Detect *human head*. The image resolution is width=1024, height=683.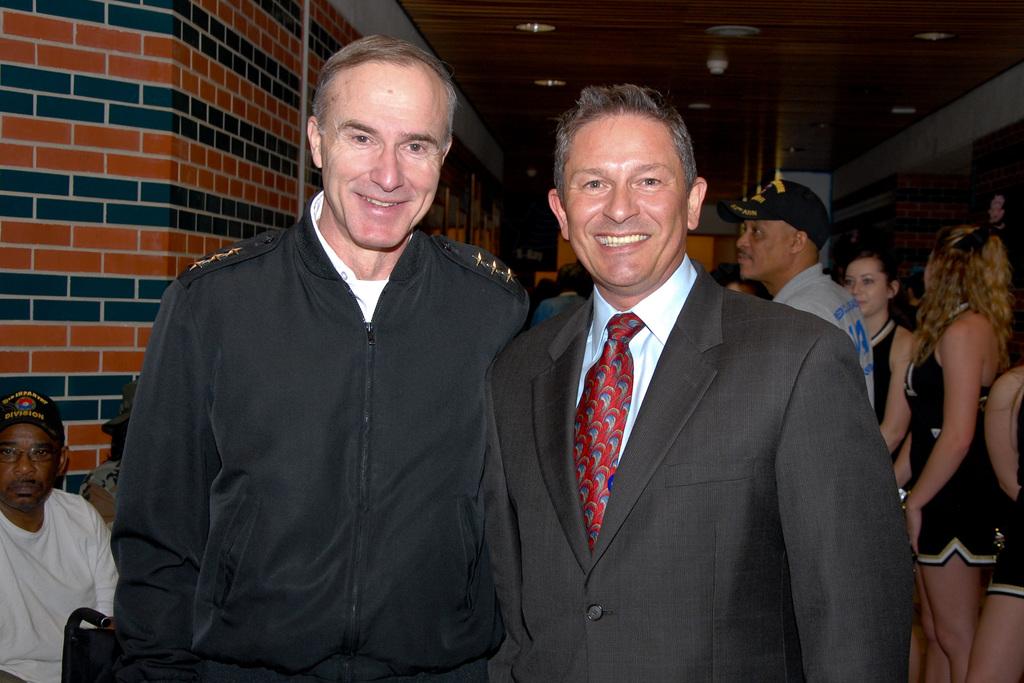
l=734, t=177, r=830, b=281.
